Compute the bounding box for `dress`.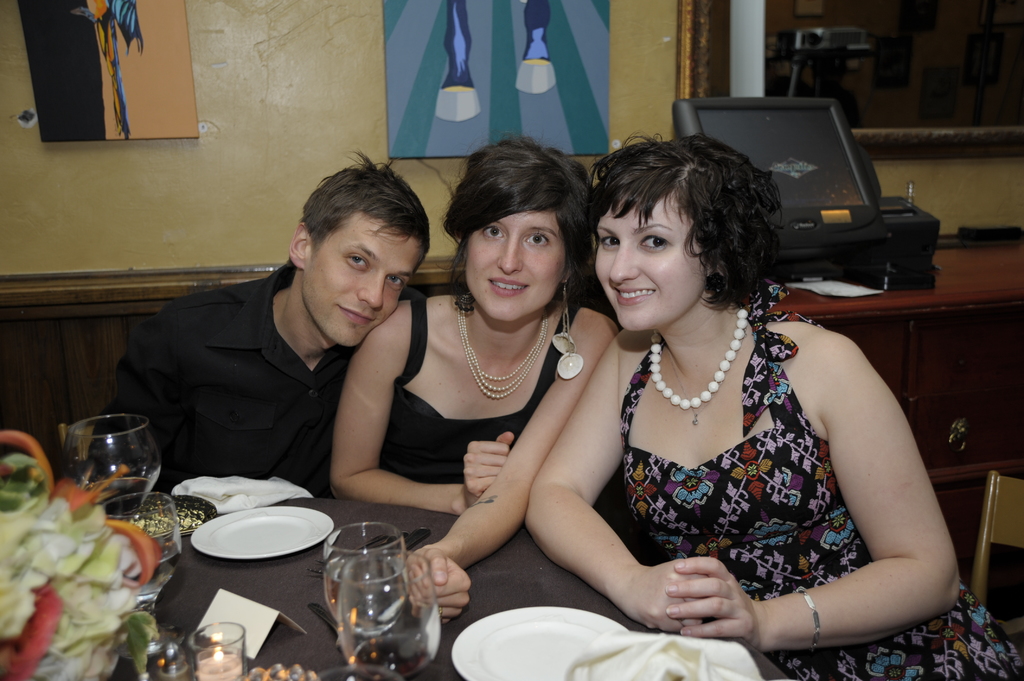
381 298 582 483.
